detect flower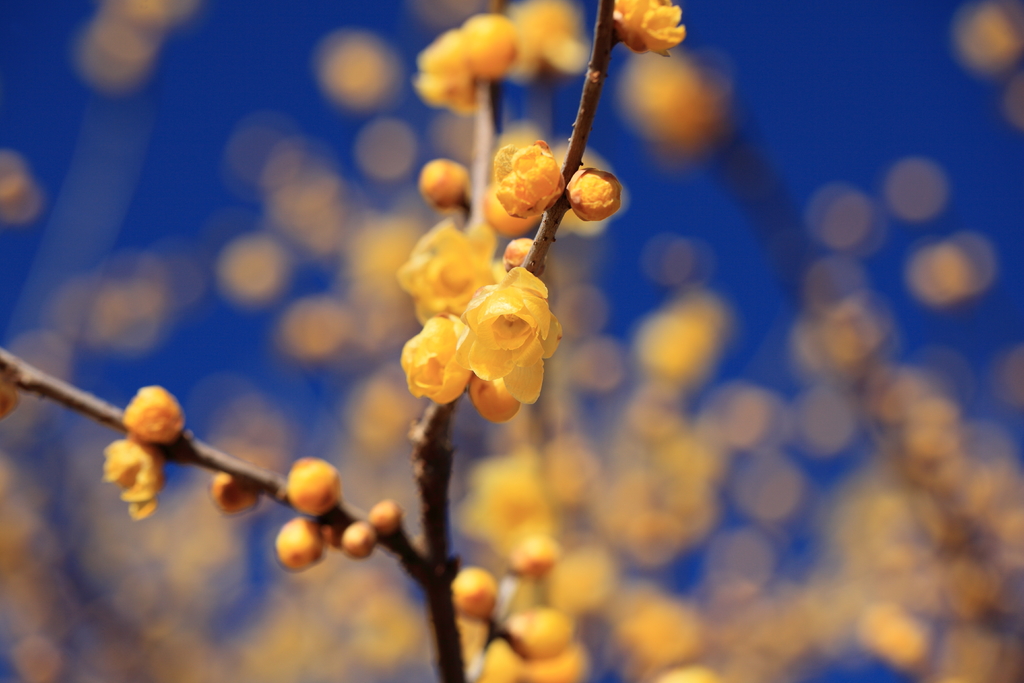
404 315 470 404
